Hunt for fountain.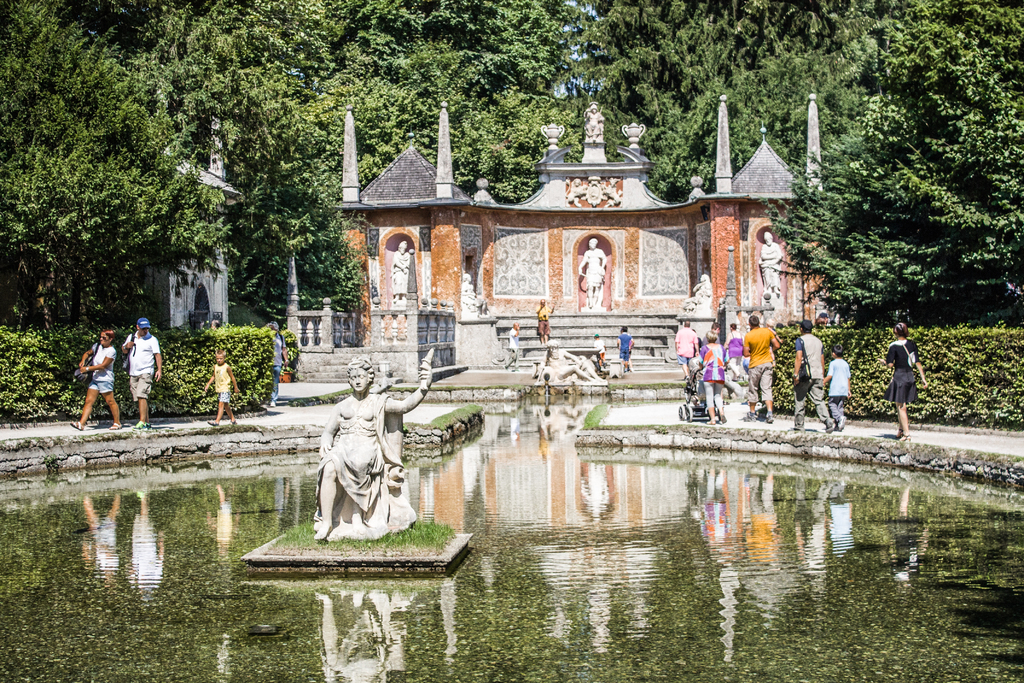
Hunted down at crop(646, 272, 713, 331).
